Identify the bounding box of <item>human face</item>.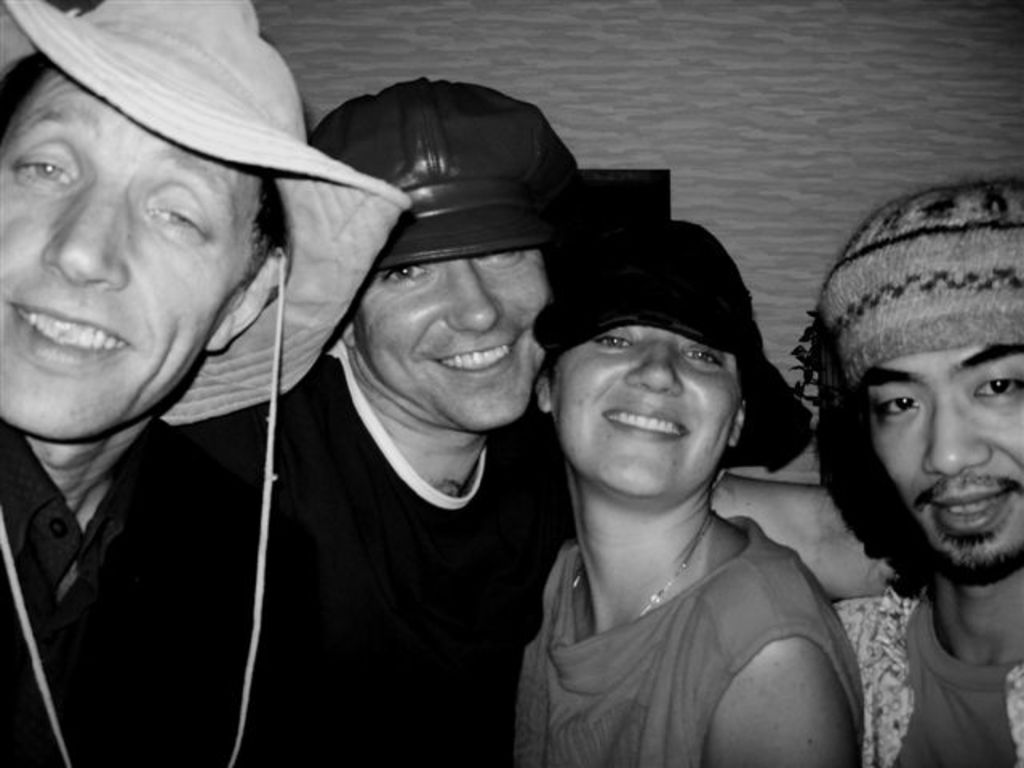
<region>544, 323, 747, 488</region>.
